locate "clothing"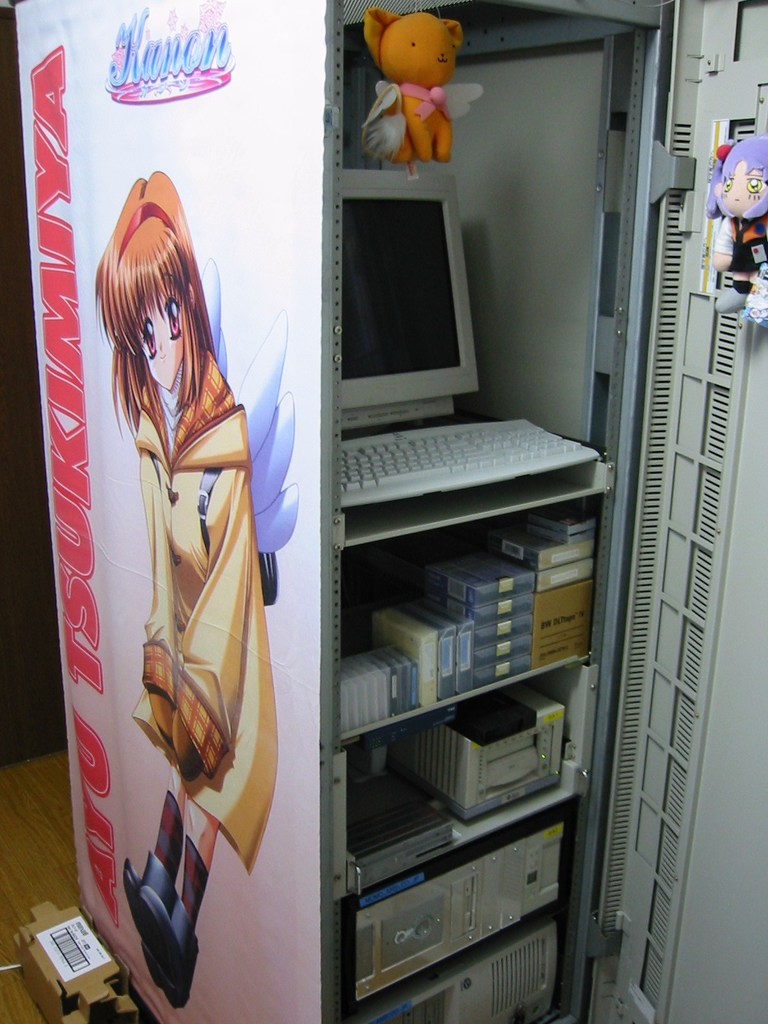
{"x1": 65, "y1": 221, "x2": 278, "y2": 971}
